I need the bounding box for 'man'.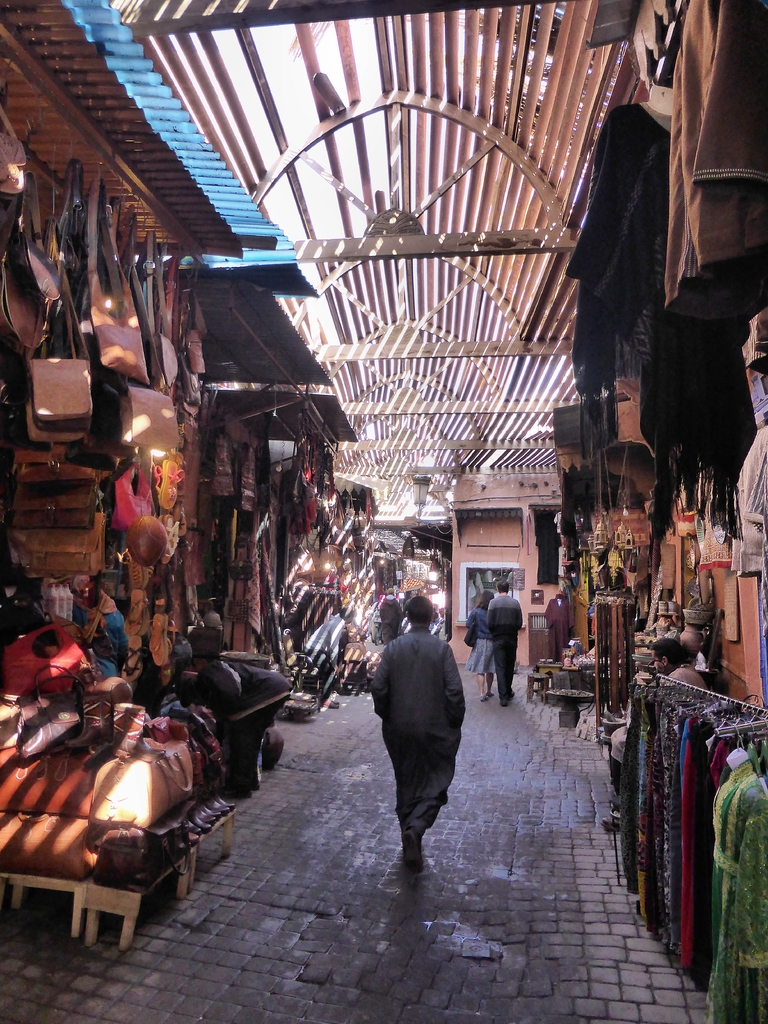
Here it is: detection(378, 588, 403, 644).
